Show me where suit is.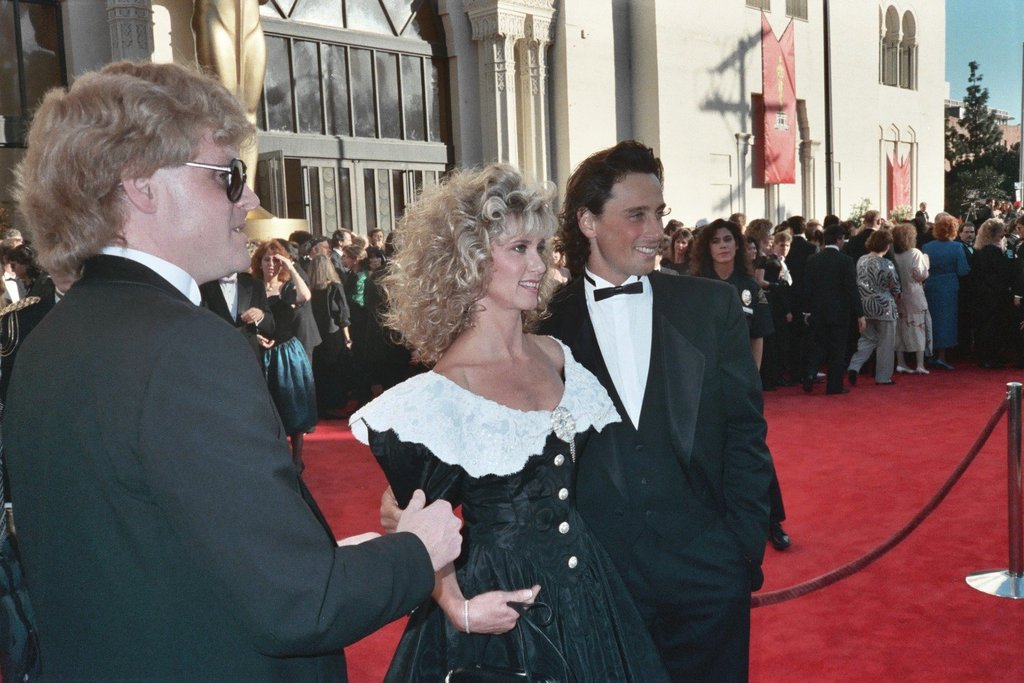
suit is at box(16, 283, 70, 357).
